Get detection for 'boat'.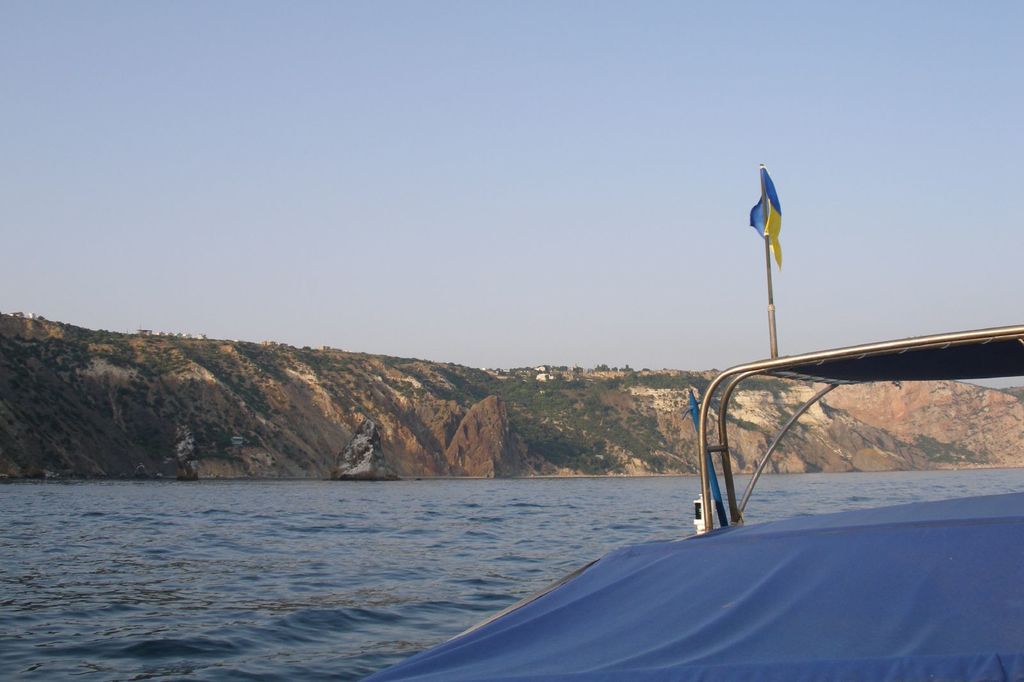
Detection: detection(363, 157, 1023, 681).
